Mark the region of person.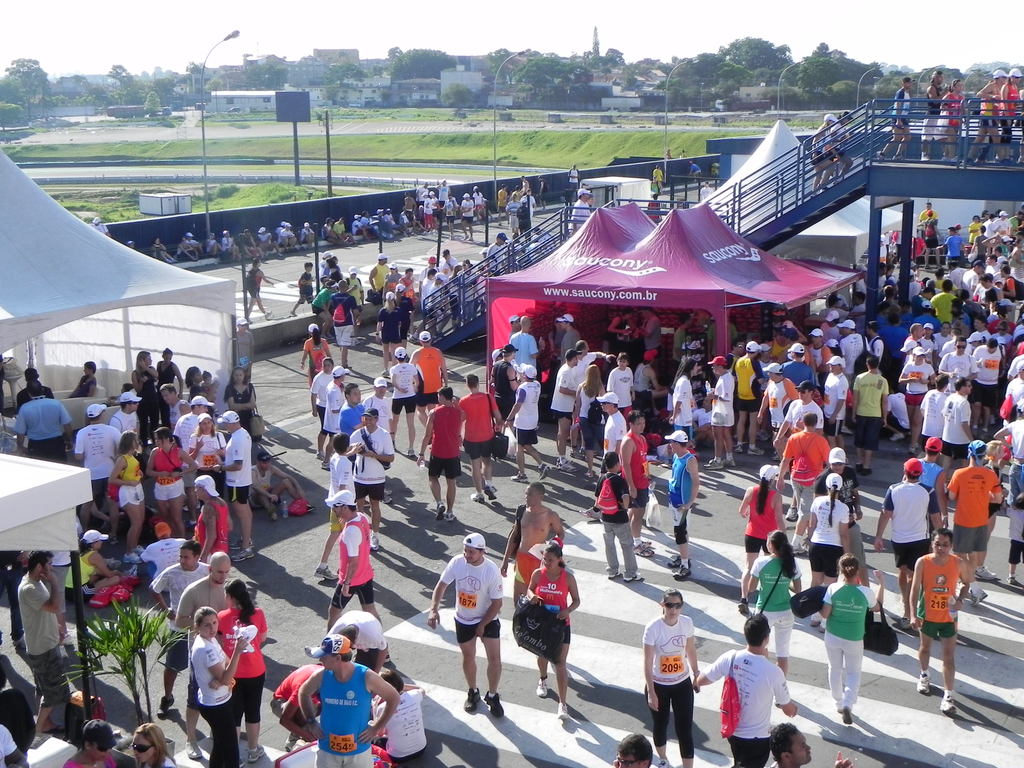
Region: [817,552,888,729].
